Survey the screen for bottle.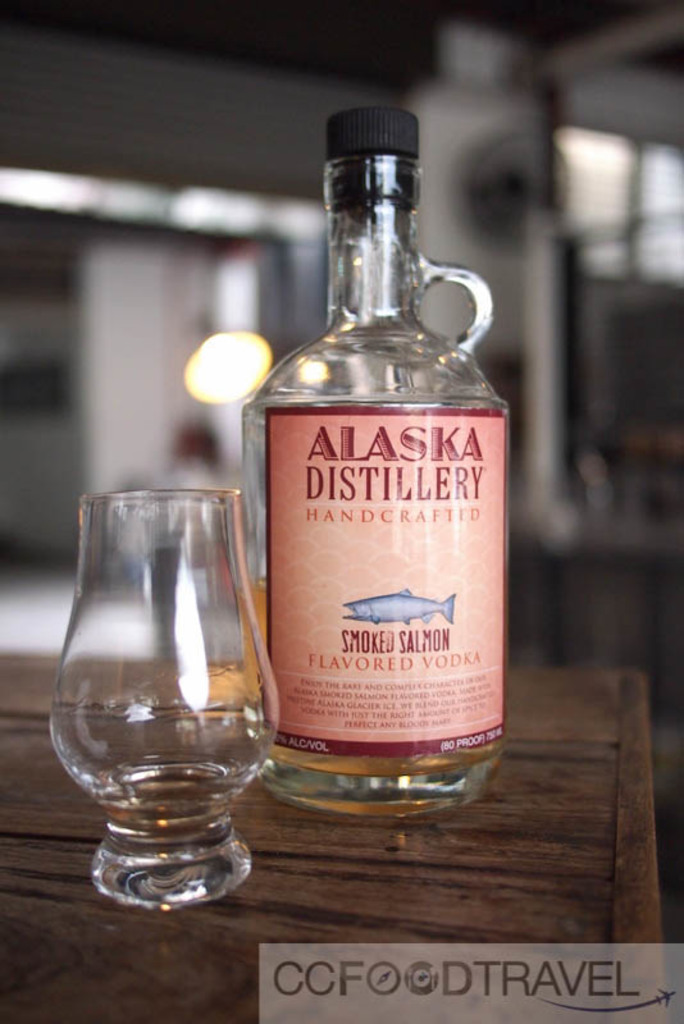
Survey found: 257, 104, 510, 790.
